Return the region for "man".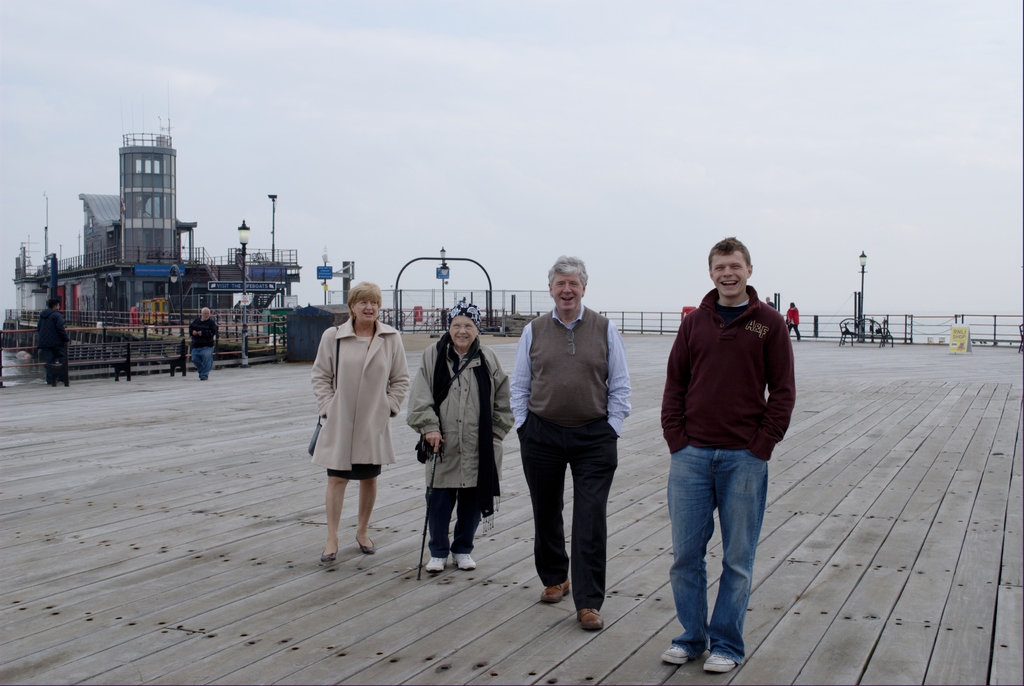
[left=511, top=257, right=634, bottom=639].
